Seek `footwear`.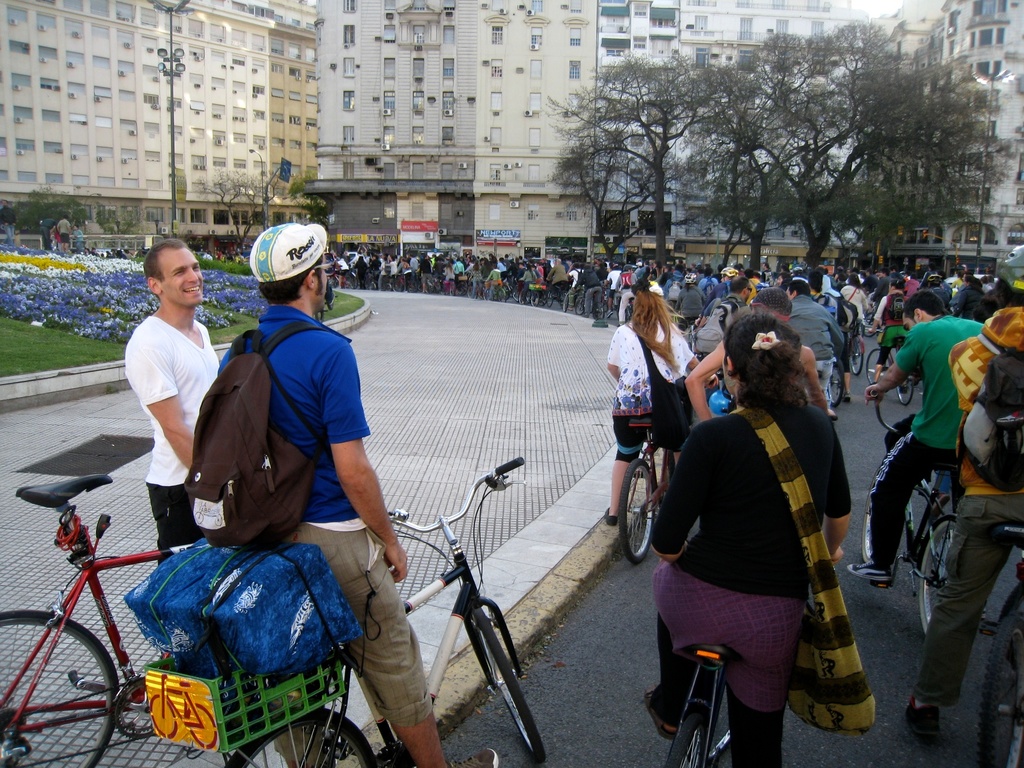
bbox=[644, 684, 678, 739].
